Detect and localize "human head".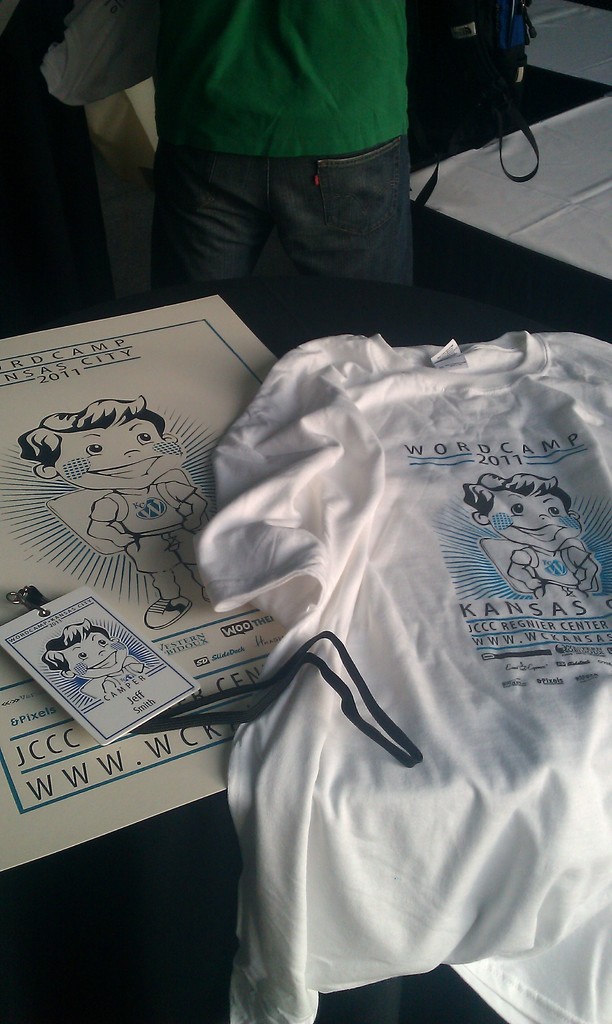
Localized at 38/619/131/676.
